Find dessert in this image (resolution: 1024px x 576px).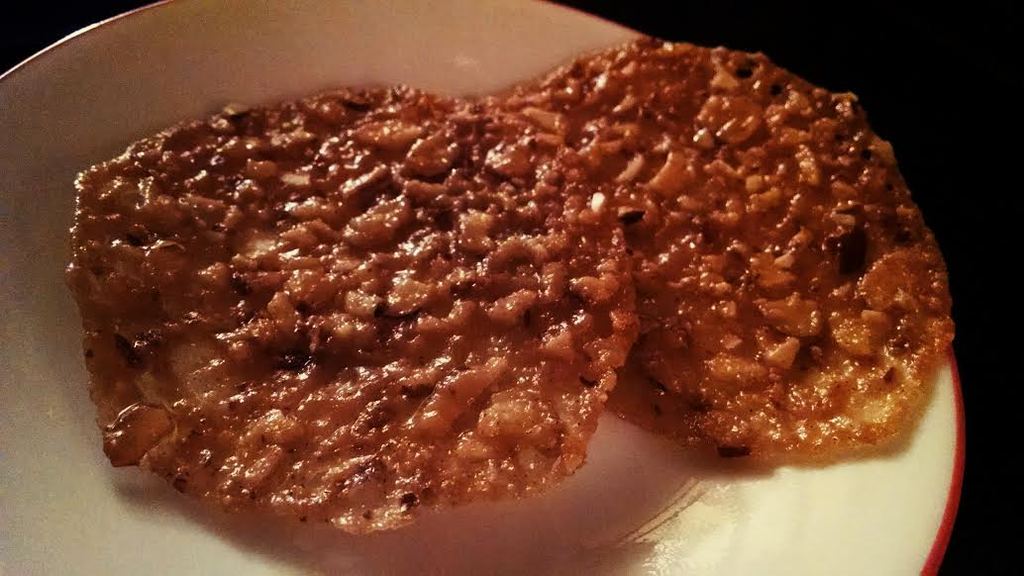
<box>84,119,678,491</box>.
